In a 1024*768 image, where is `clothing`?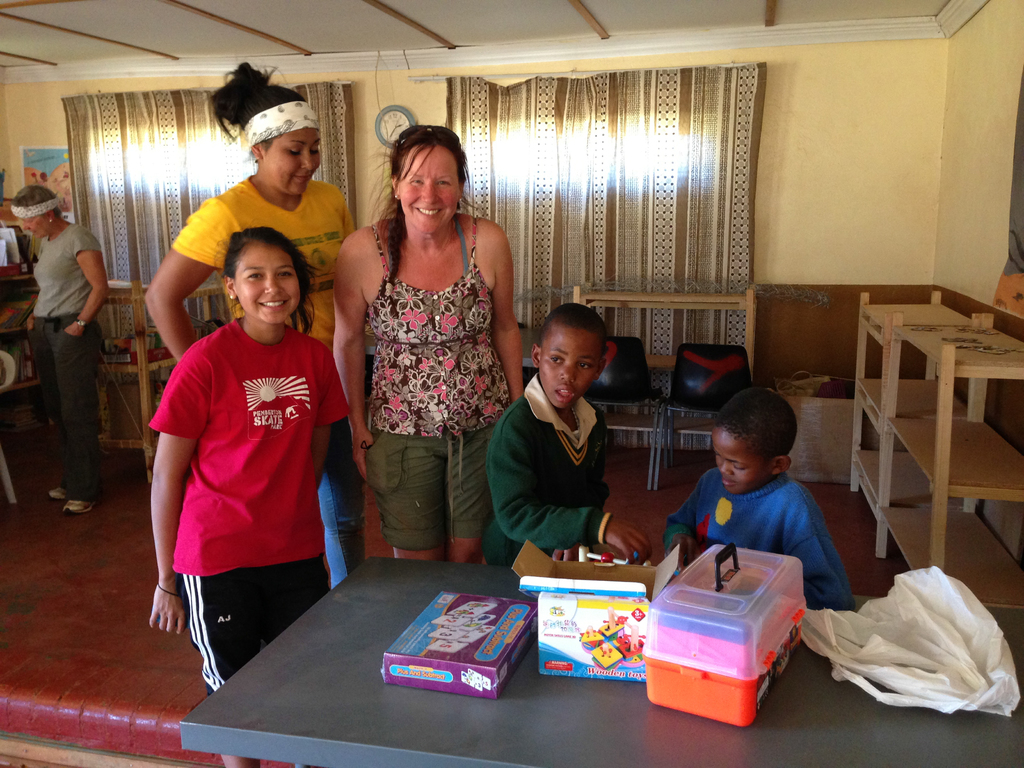
<bbox>150, 317, 351, 702</bbox>.
